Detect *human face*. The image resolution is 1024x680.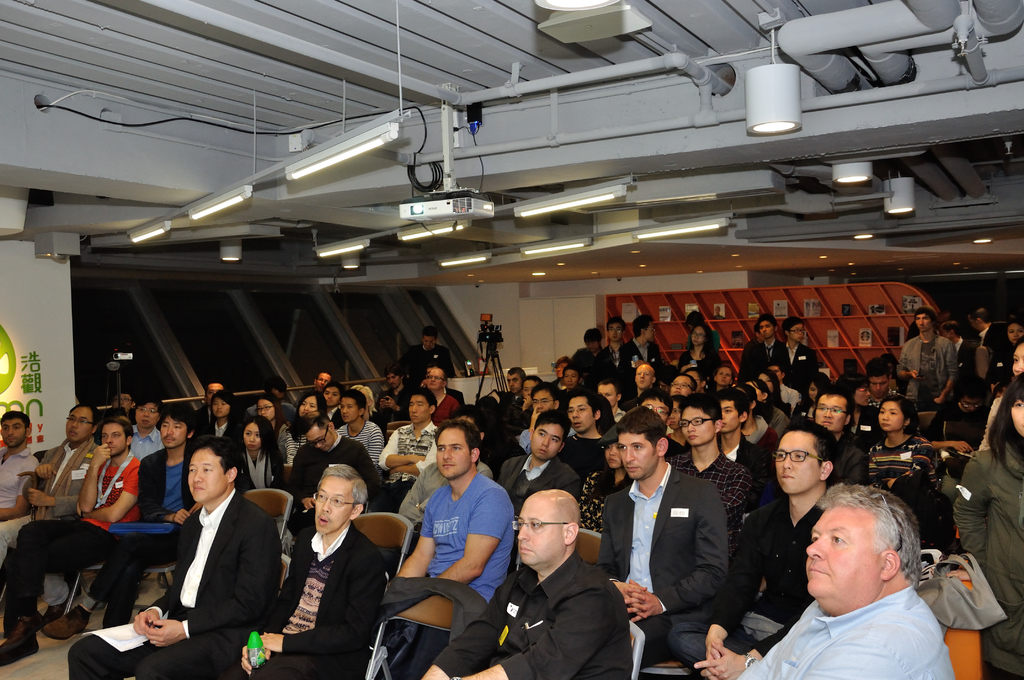
BBox(776, 430, 822, 496).
